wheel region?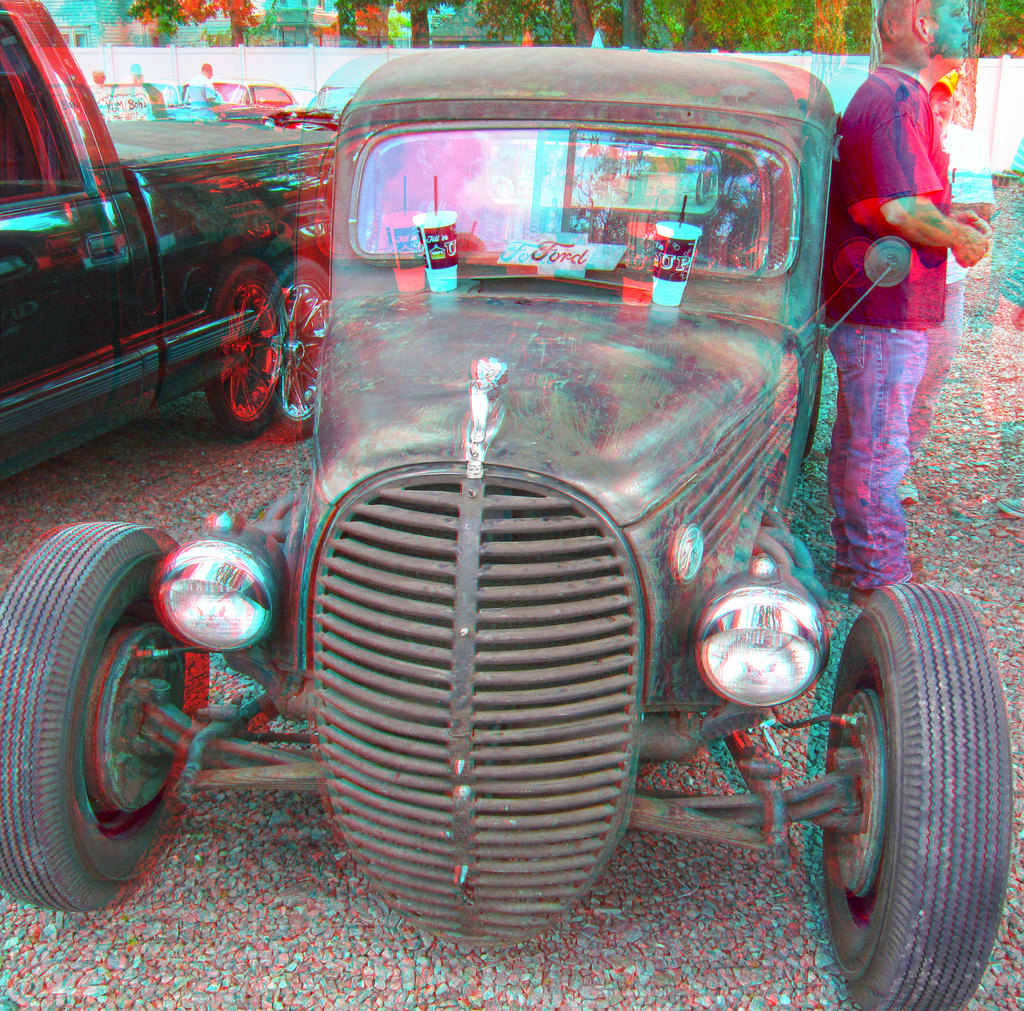
[left=0, top=519, right=209, bottom=918]
